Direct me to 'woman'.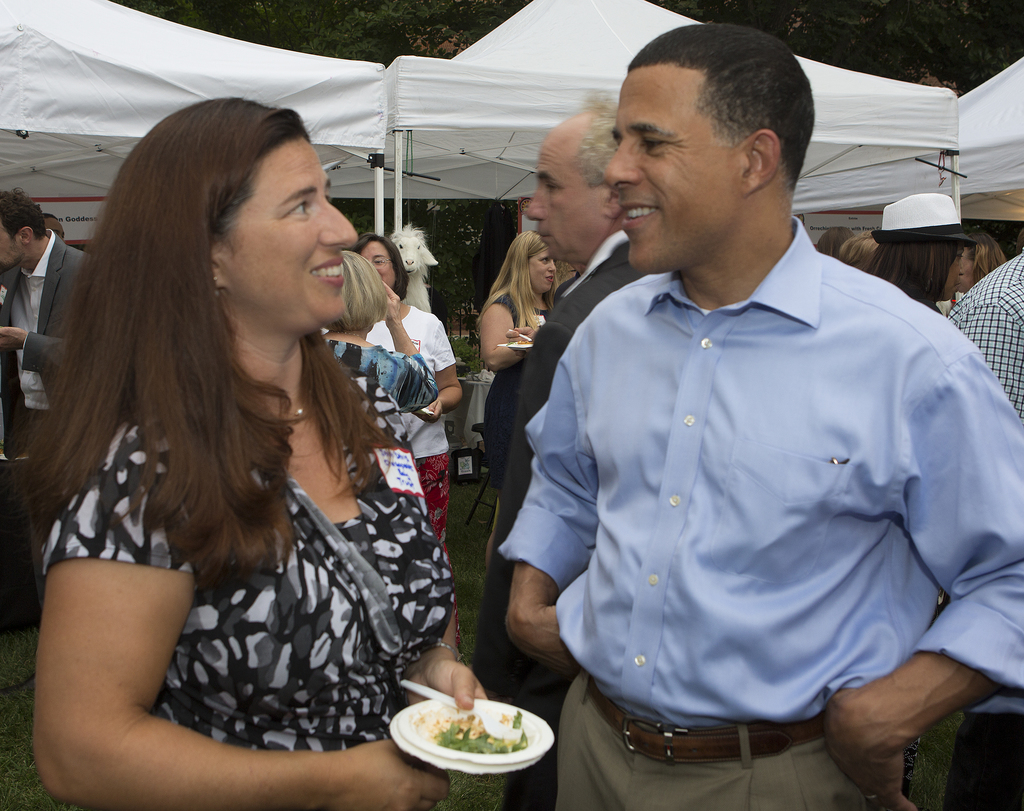
Direction: l=0, t=85, r=499, b=810.
